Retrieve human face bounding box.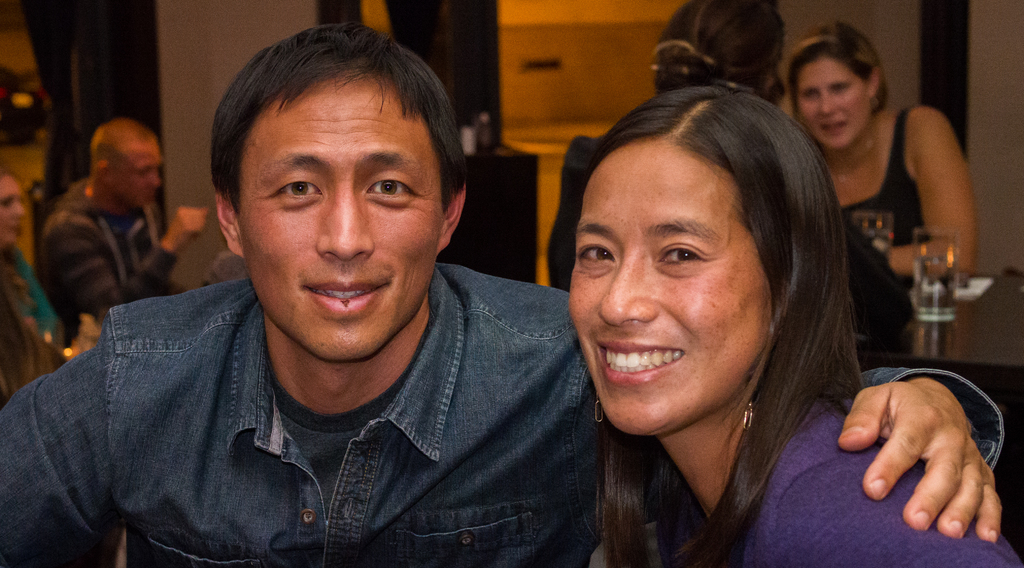
Bounding box: 111 140 159 202.
